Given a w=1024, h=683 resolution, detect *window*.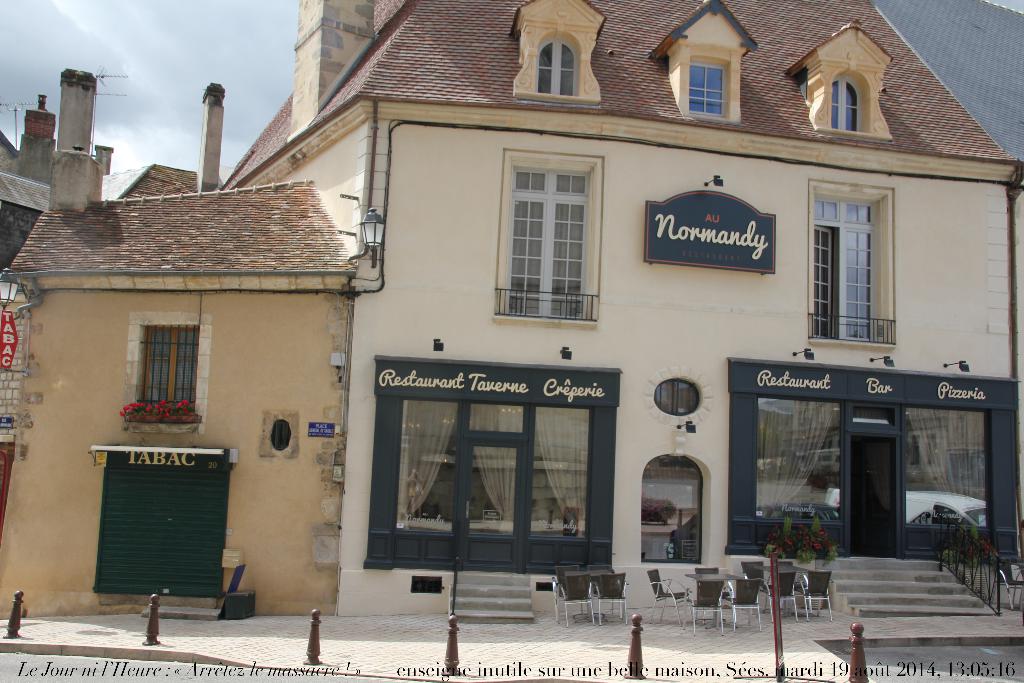
140/329/192/422.
